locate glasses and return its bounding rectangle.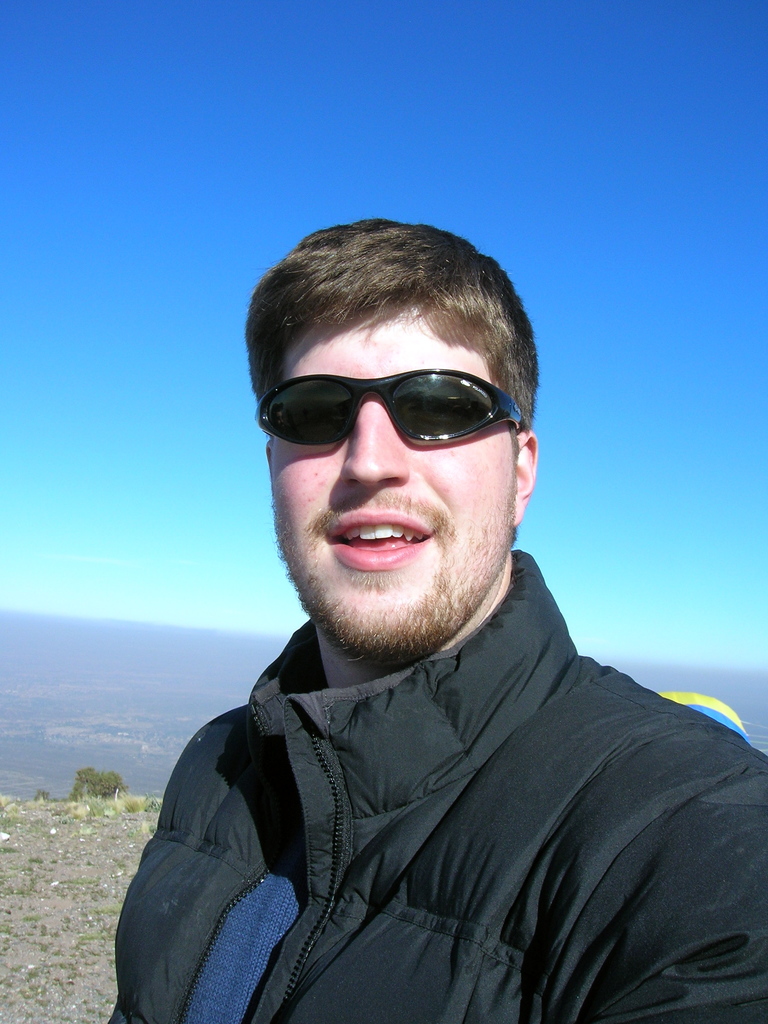
238/360/528/447.
